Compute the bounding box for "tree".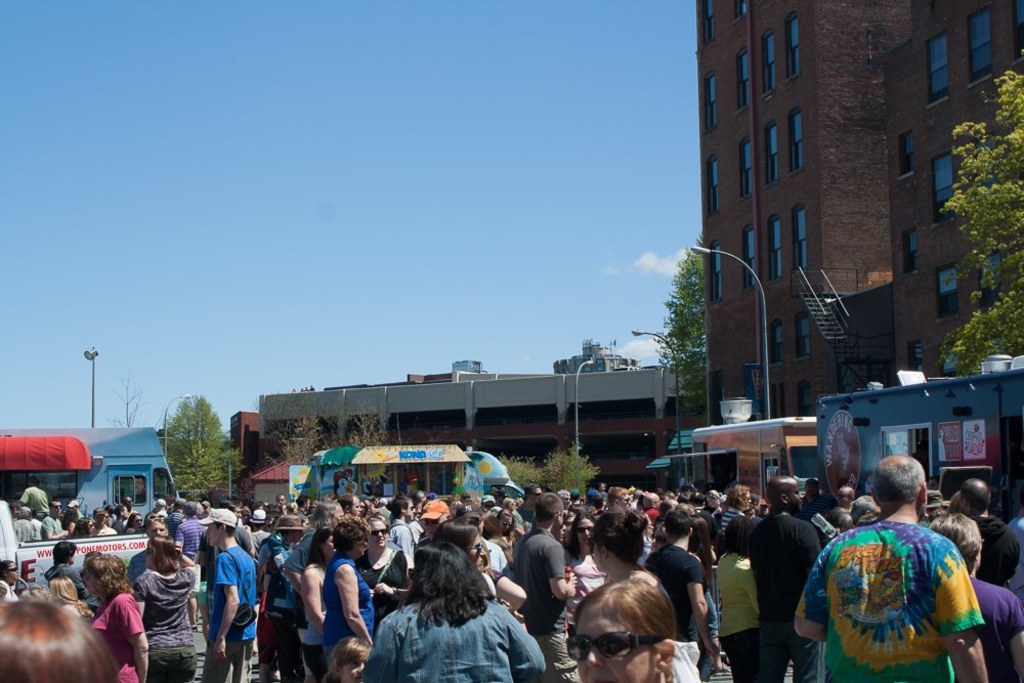
<box>106,377,145,431</box>.
